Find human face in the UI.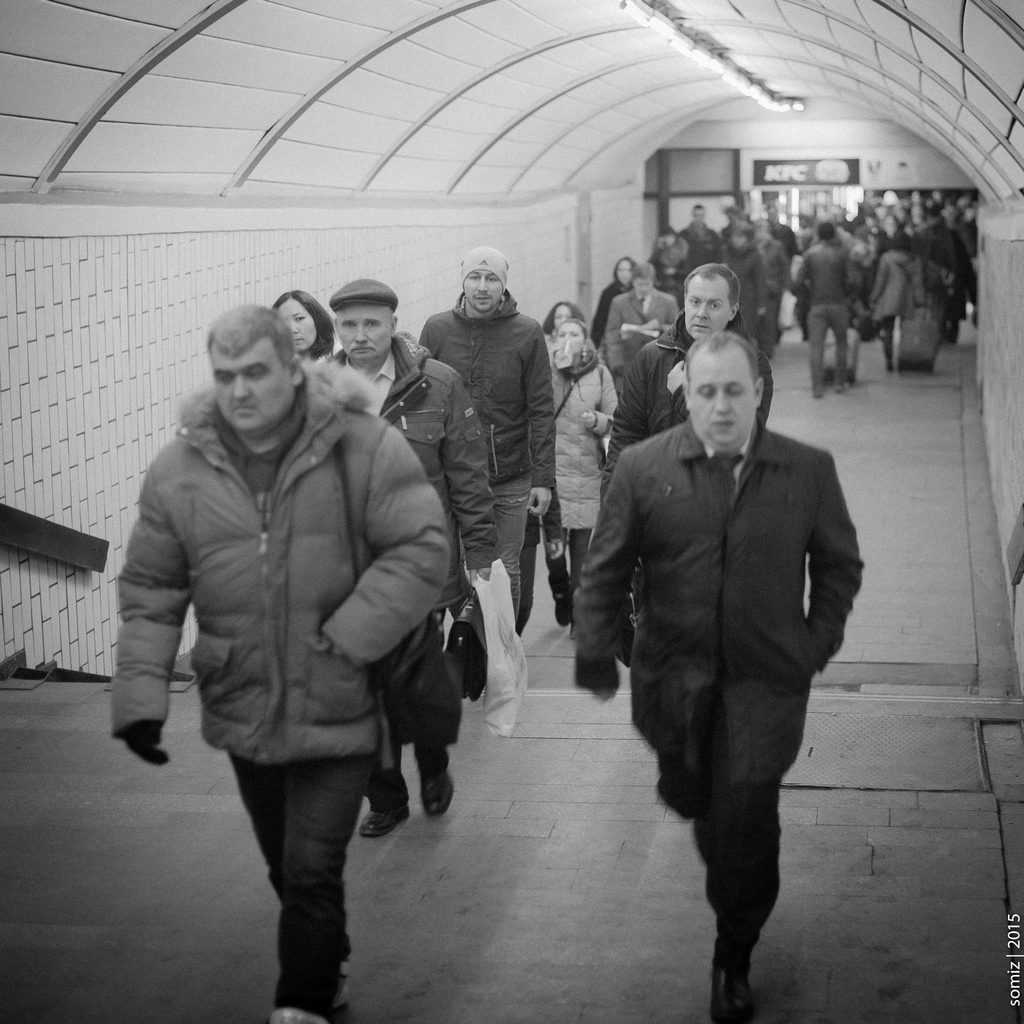
UI element at (336, 306, 392, 360).
